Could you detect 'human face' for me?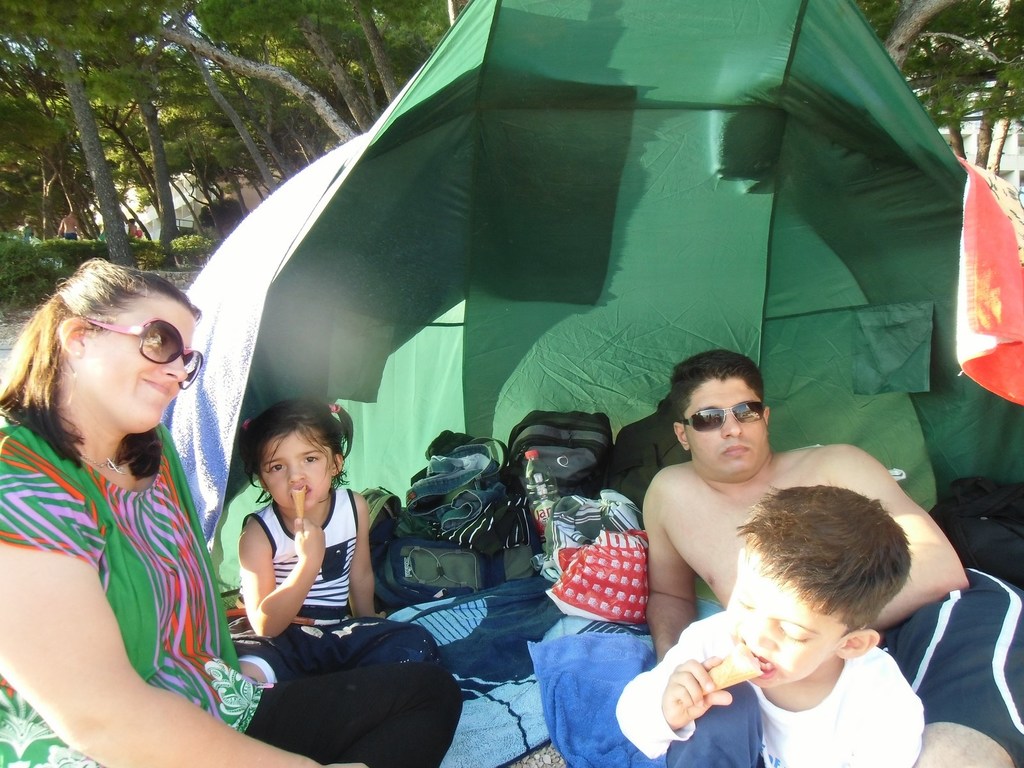
Detection result: [left=81, top=302, right=196, bottom=435].
